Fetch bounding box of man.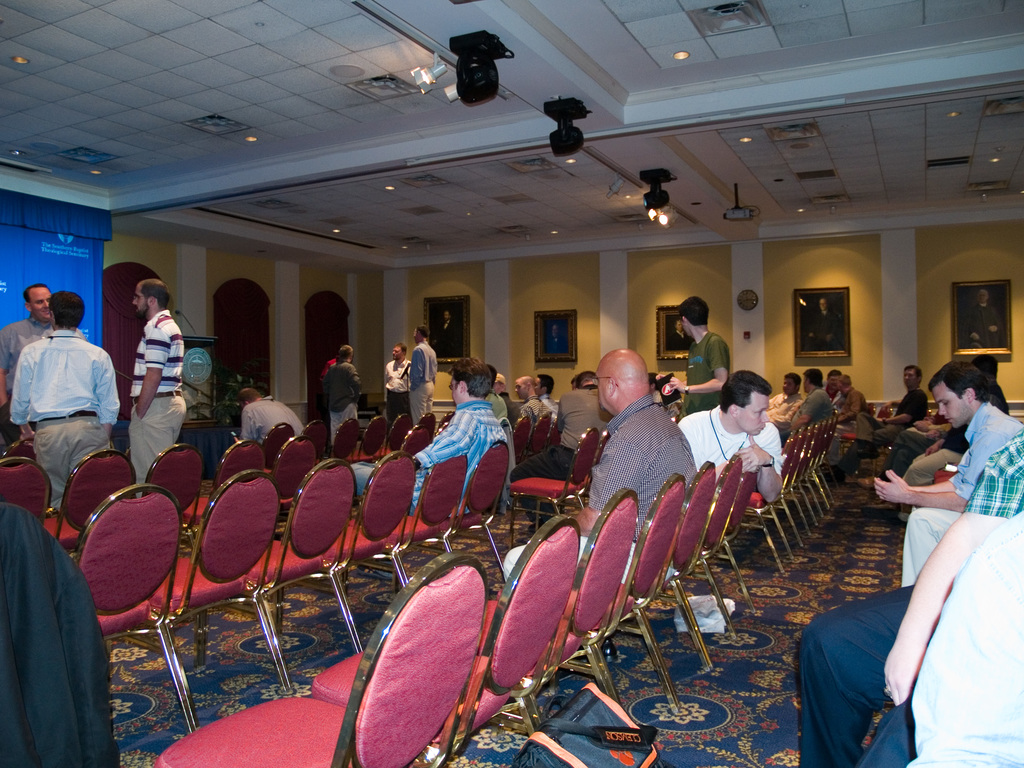
Bbox: l=324, t=344, r=365, b=442.
